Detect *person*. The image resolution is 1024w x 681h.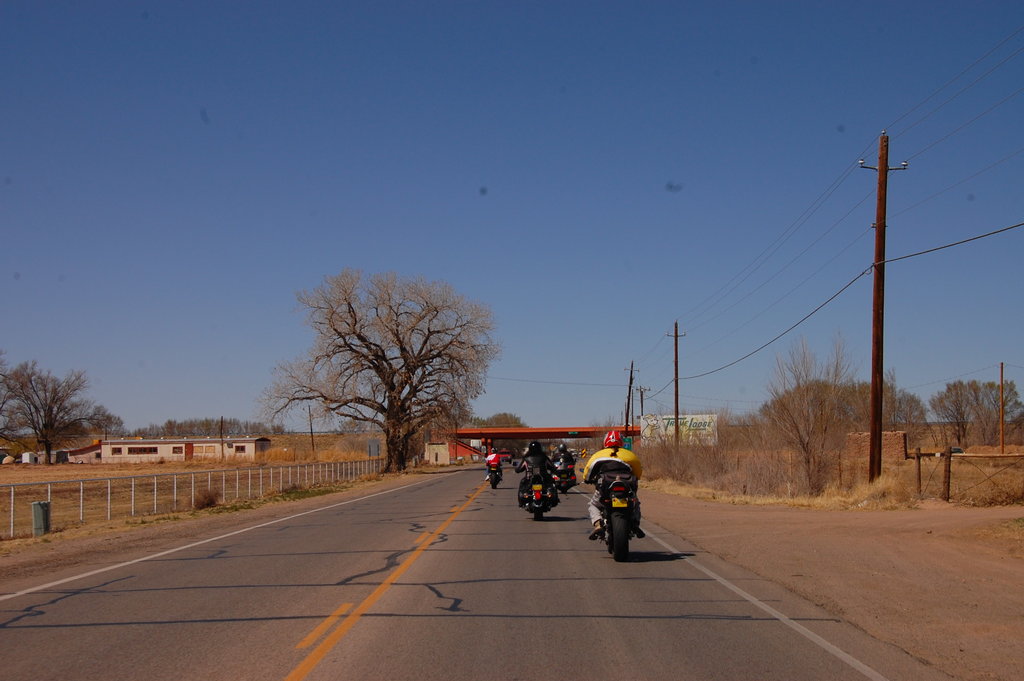
bbox=(518, 440, 559, 515).
